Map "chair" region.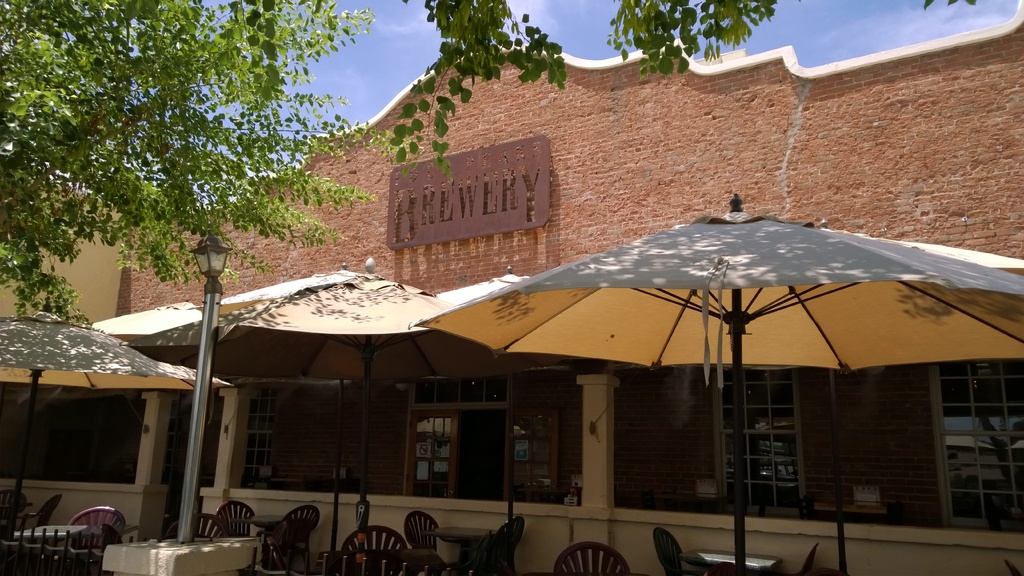
Mapped to 198 515 223 537.
